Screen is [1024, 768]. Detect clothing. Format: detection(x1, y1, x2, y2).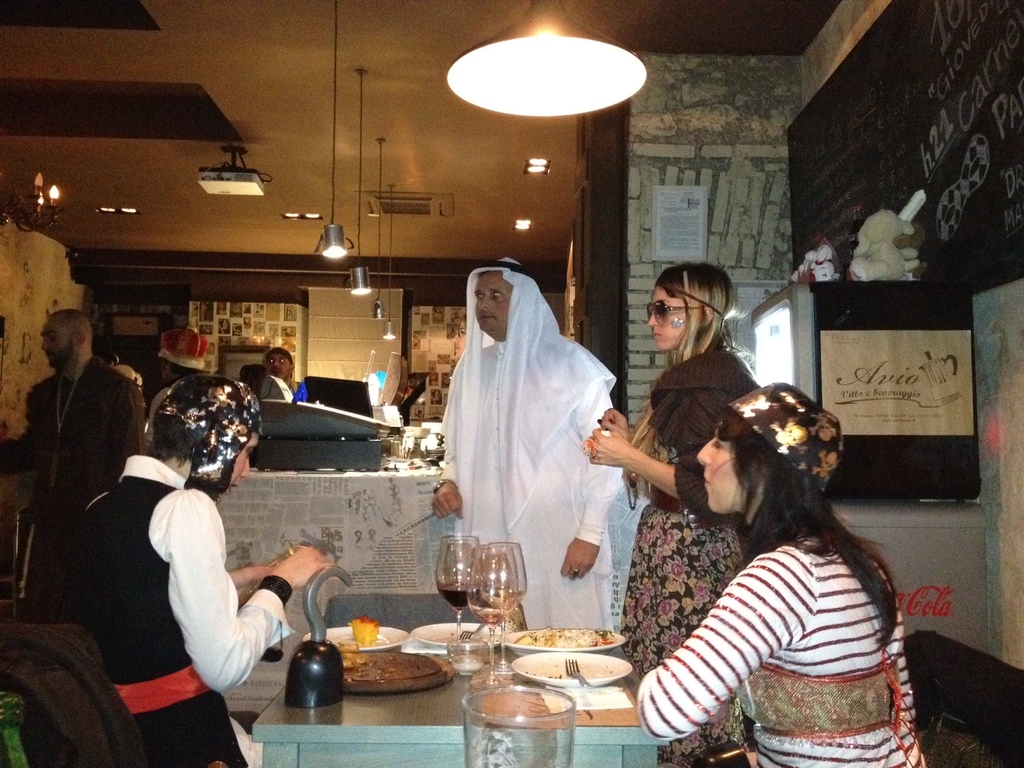
detection(436, 261, 639, 620).
